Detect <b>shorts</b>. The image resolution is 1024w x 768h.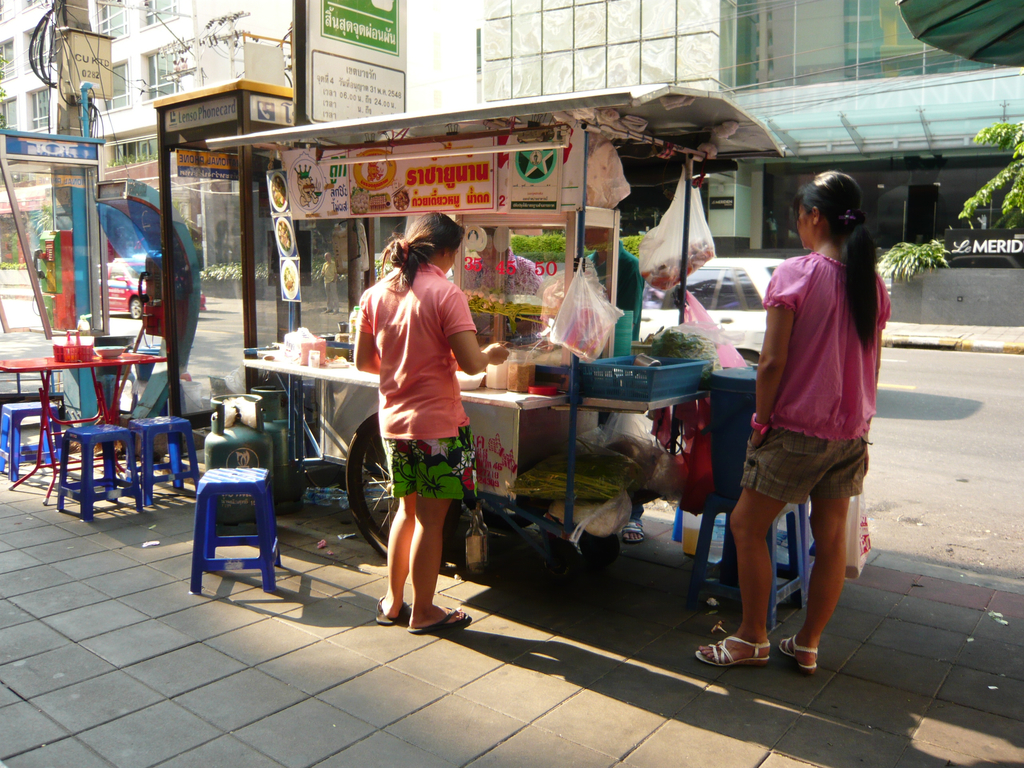
rect(382, 426, 483, 500).
